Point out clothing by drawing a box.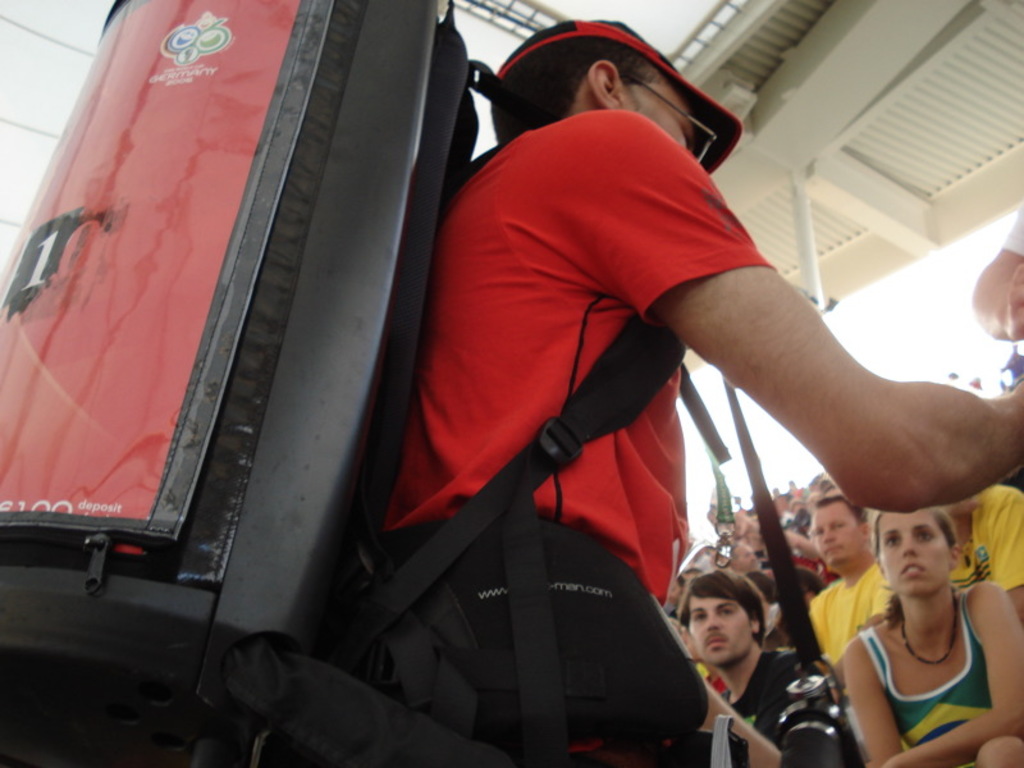
x1=1002, y1=201, x2=1023, y2=253.
